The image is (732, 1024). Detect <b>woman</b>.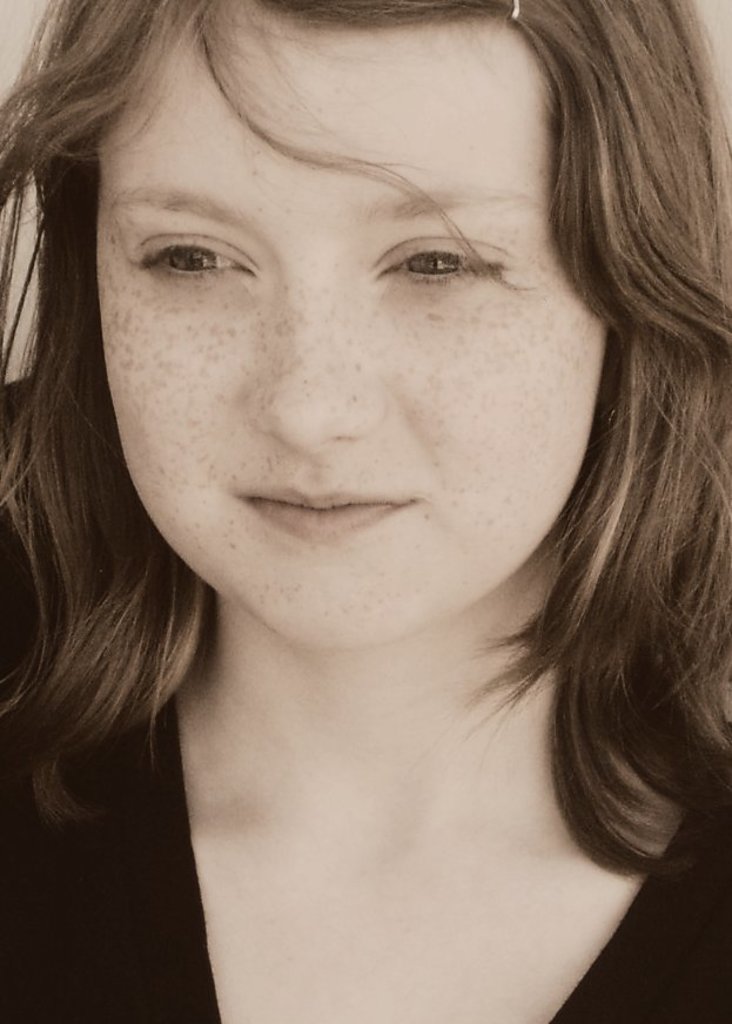
Detection: box=[0, 0, 731, 1023].
